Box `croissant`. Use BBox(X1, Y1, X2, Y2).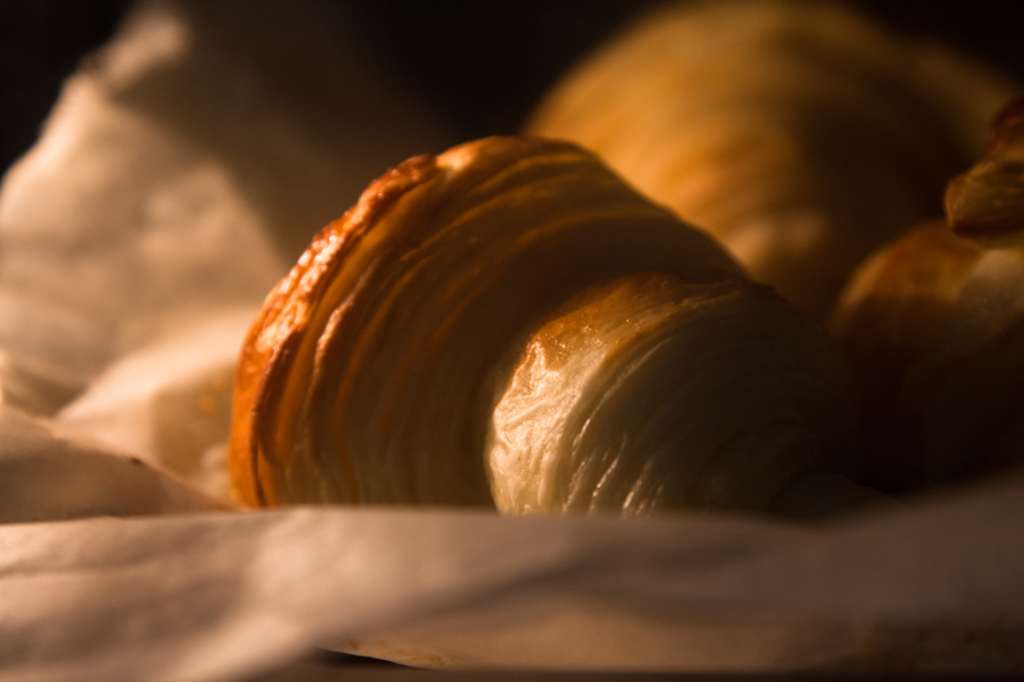
BBox(220, 132, 845, 523).
